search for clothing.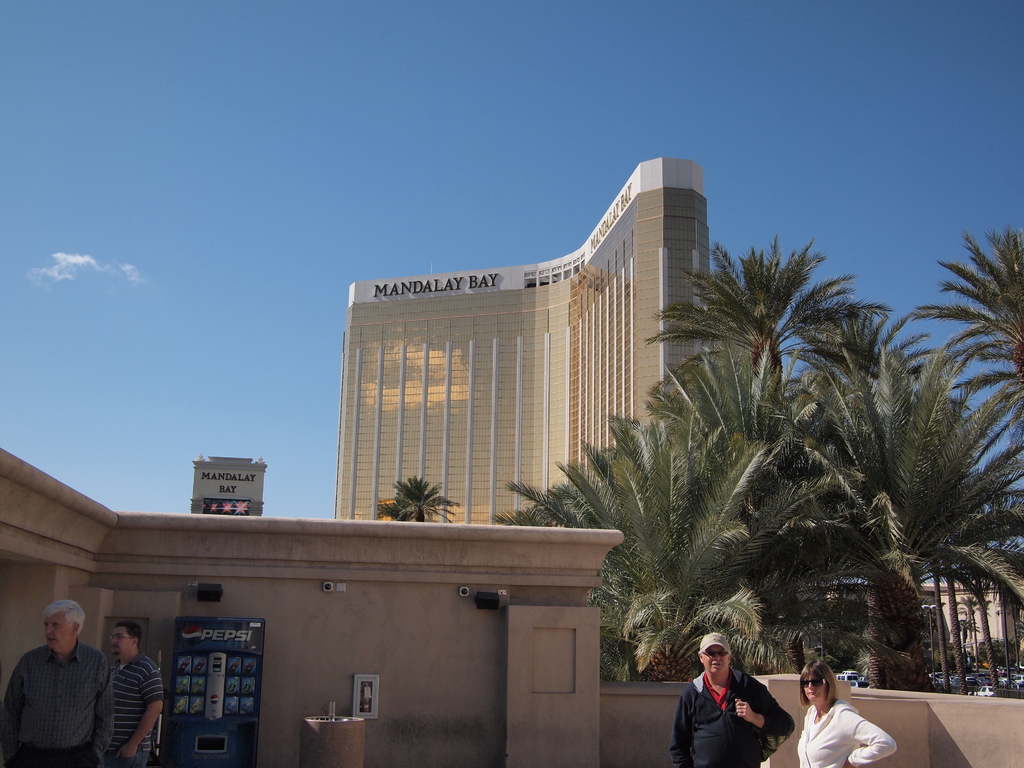
Found at [left=0, top=636, right=116, bottom=767].
